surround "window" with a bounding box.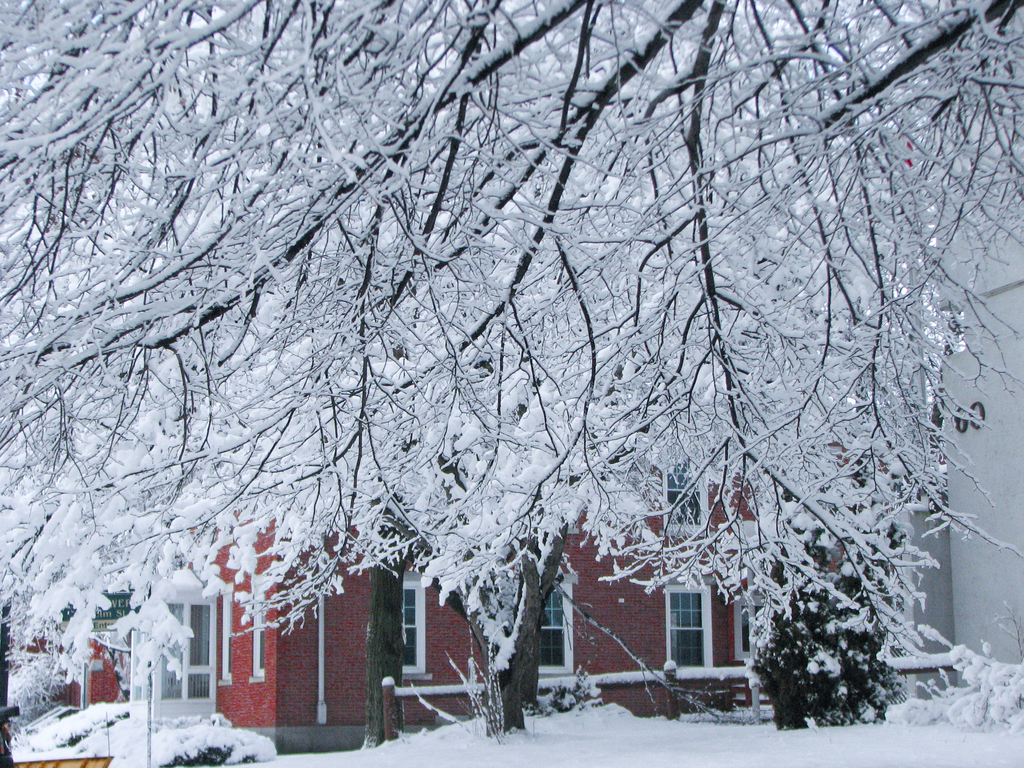
crop(657, 589, 742, 673).
